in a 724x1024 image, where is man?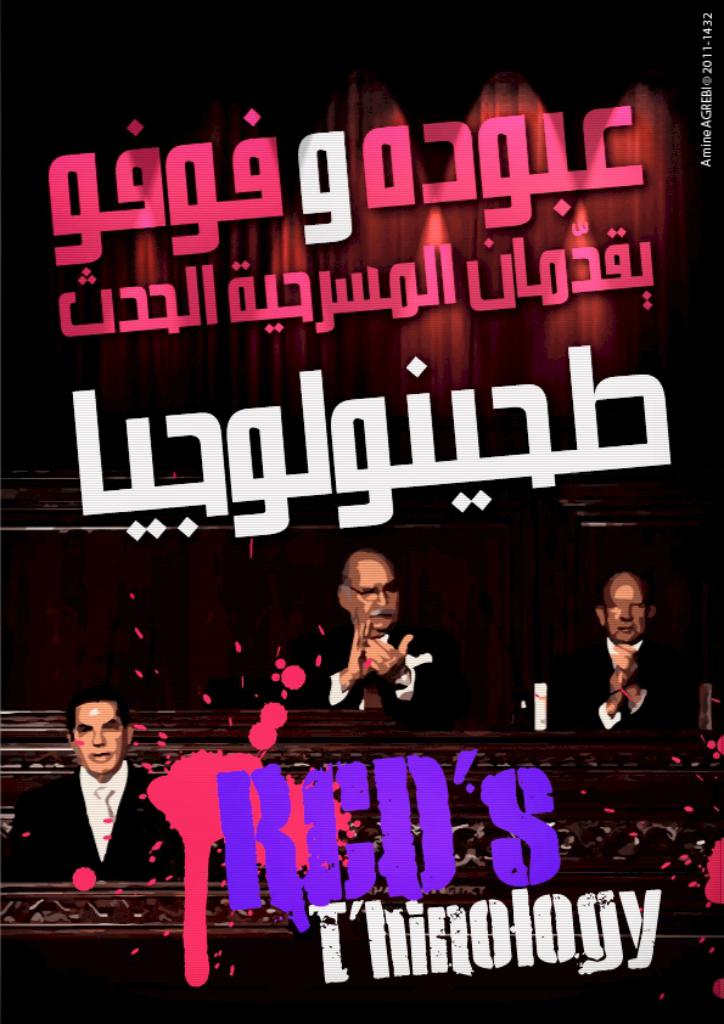
left=0, top=690, right=193, bottom=885.
